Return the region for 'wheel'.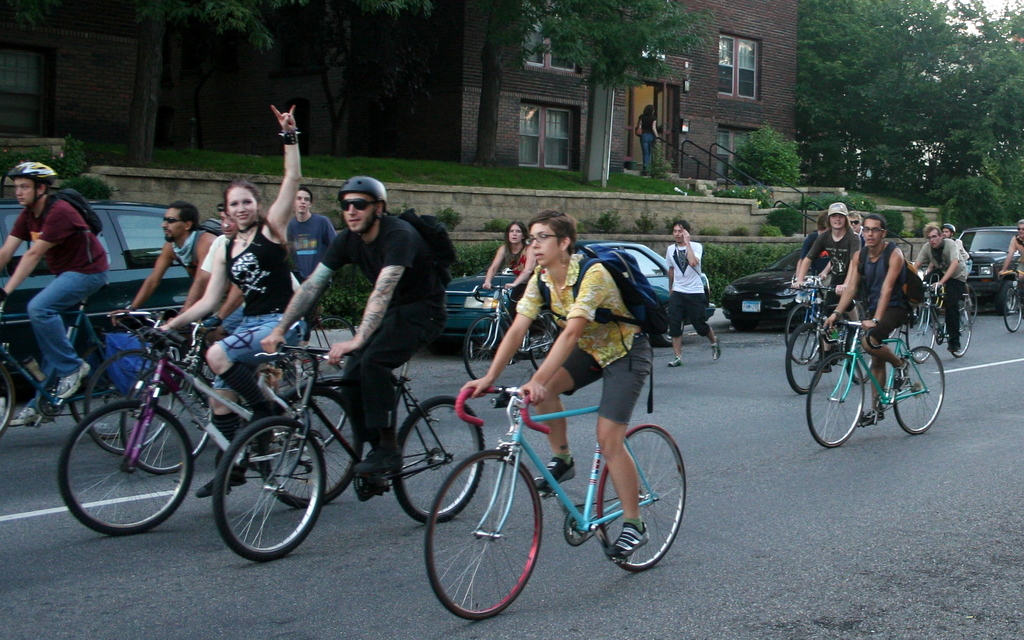
detection(786, 304, 821, 363).
